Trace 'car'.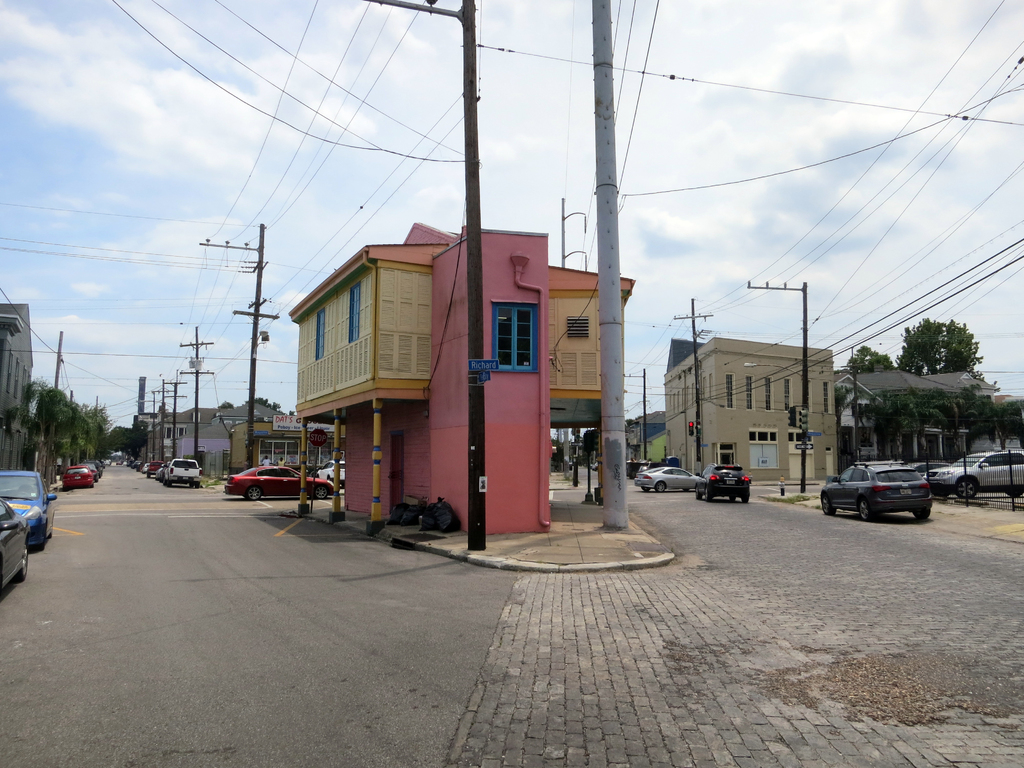
Traced to (697,463,751,502).
